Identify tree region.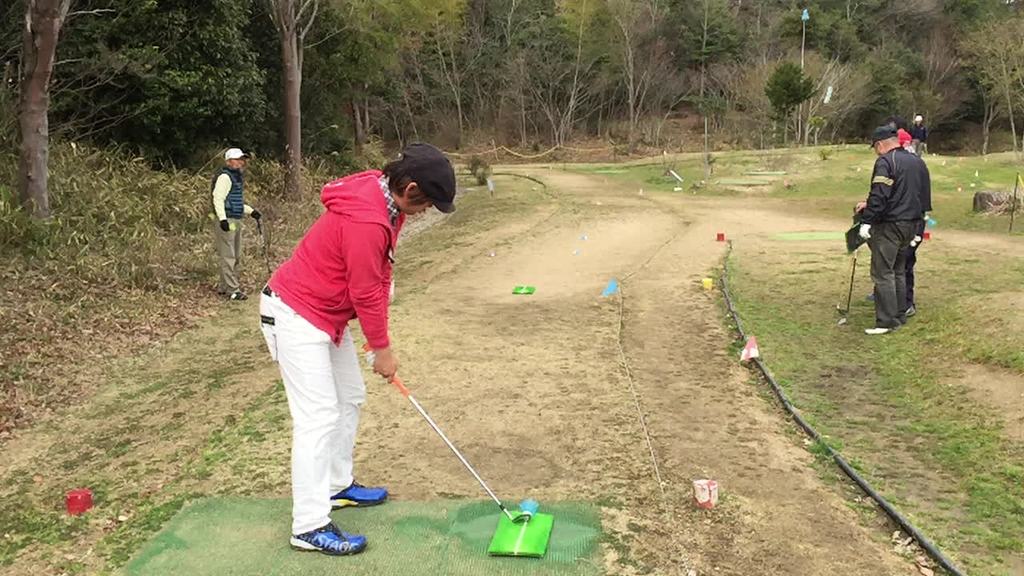
Region: (586,0,700,150).
